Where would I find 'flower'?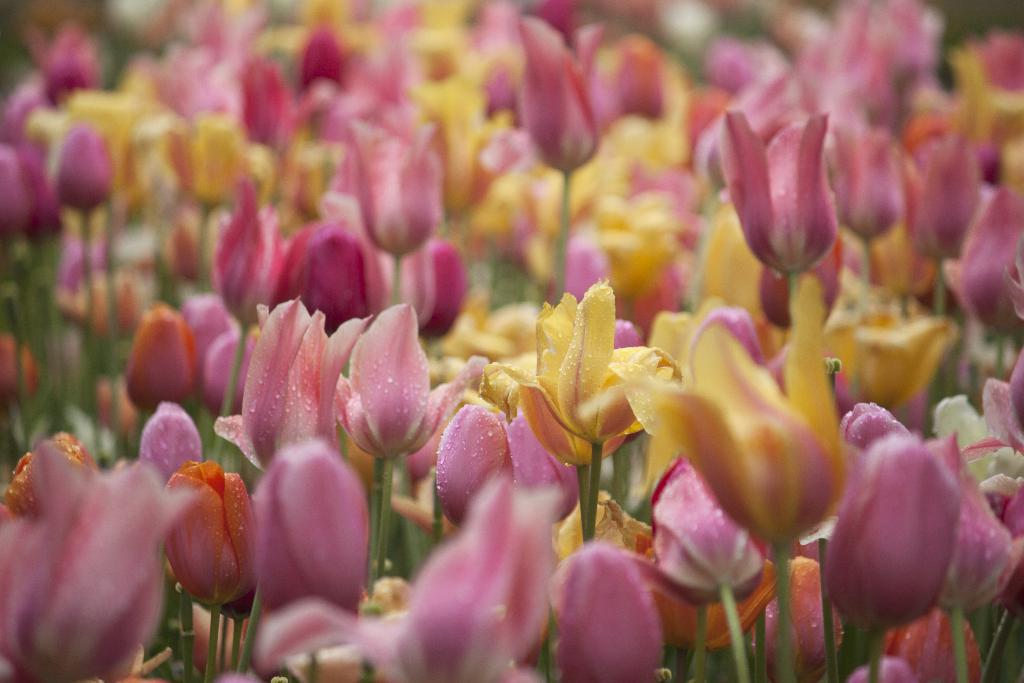
At (left=625, top=261, right=845, bottom=682).
